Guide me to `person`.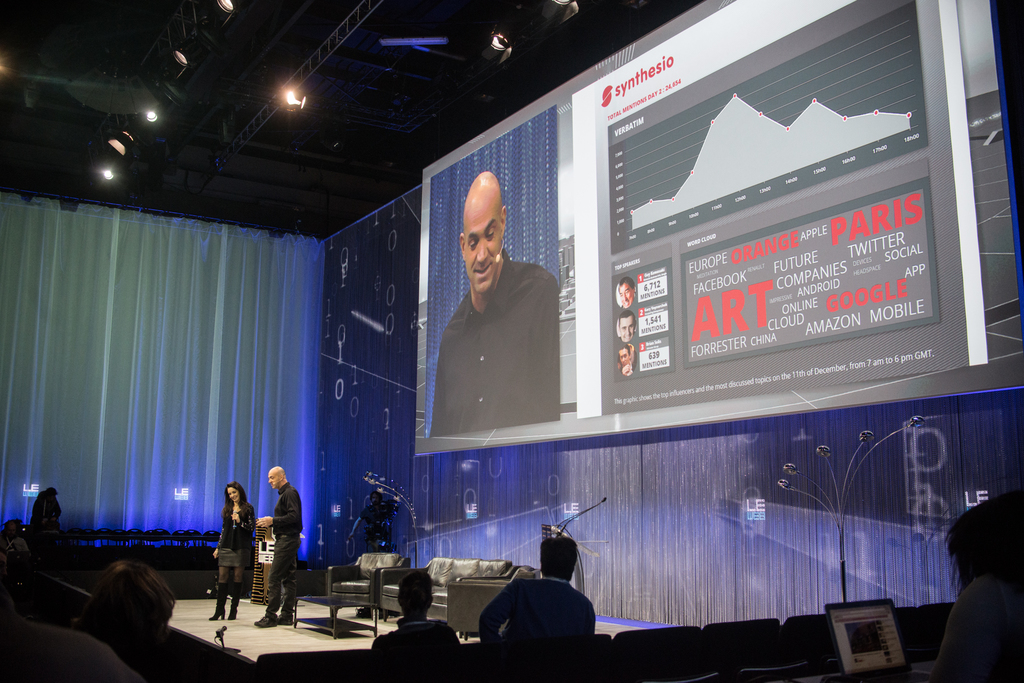
Guidance: [left=208, top=481, right=257, bottom=620].
